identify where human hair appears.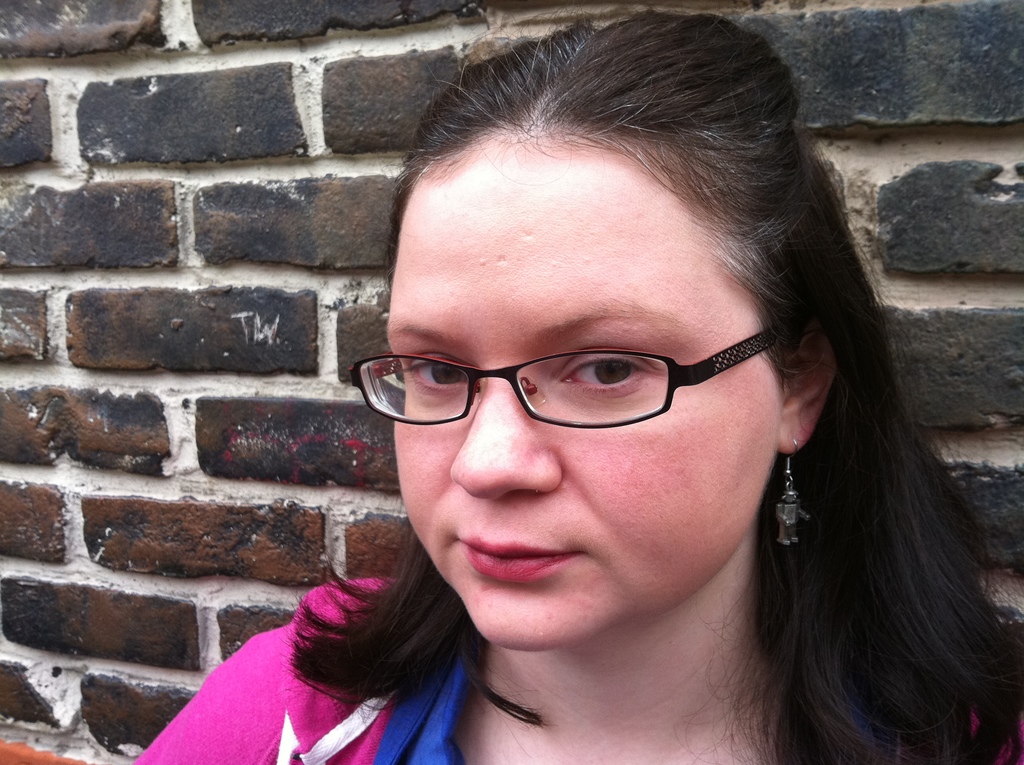
Appears at <region>289, 5, 1023, 764</region>.
